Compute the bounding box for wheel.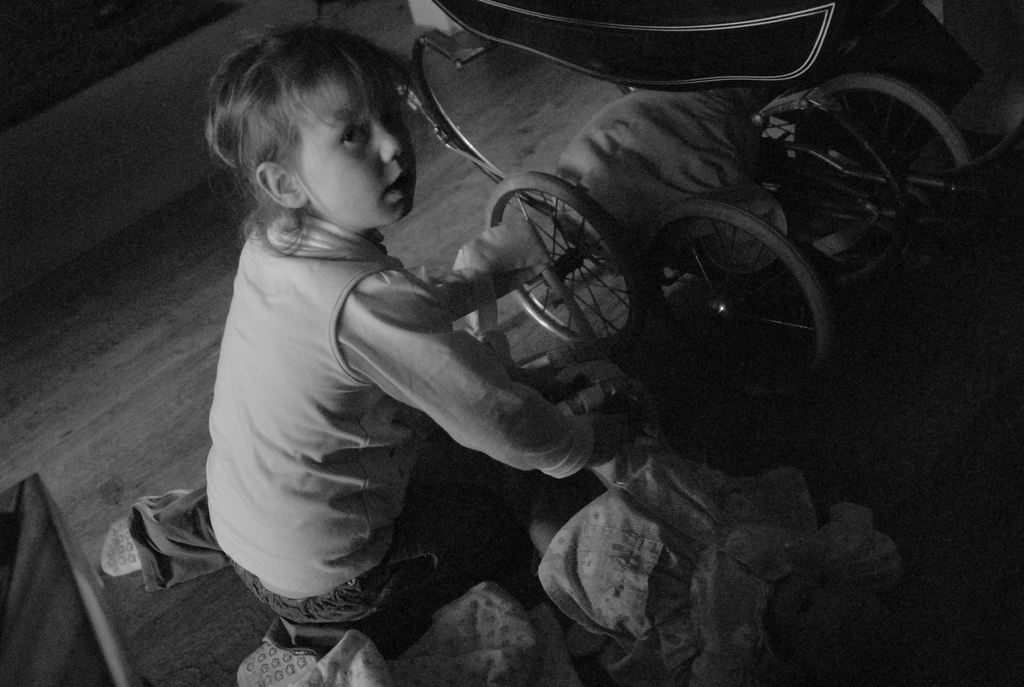
box=[483, 166, 640, 358].
